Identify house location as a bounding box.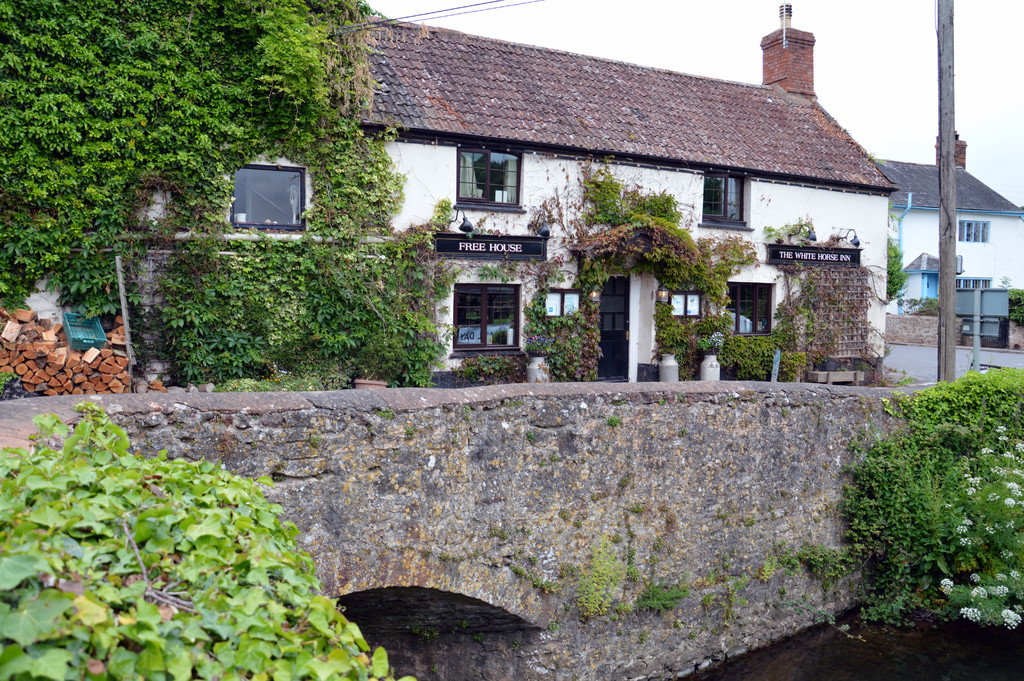
crop(874, 127, 1023, 321).
